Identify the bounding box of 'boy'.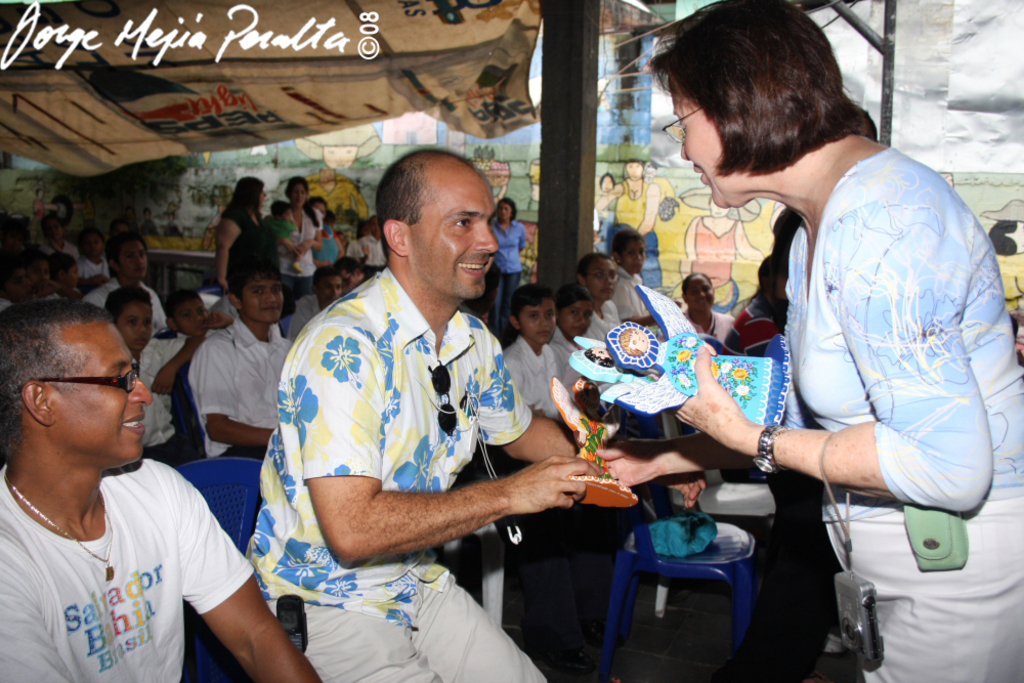
pyautogui.locateOnScreen(7, 299, 279, 666).
